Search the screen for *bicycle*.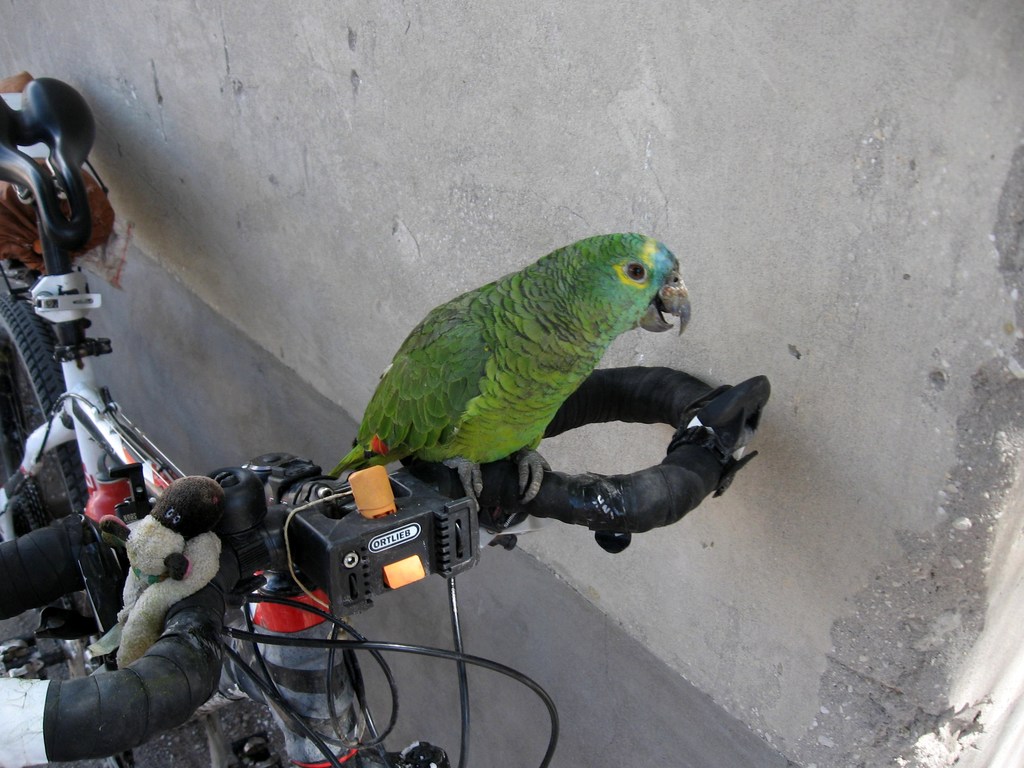
Found at [x1=0, y1=76, x2=775, y2=767].
